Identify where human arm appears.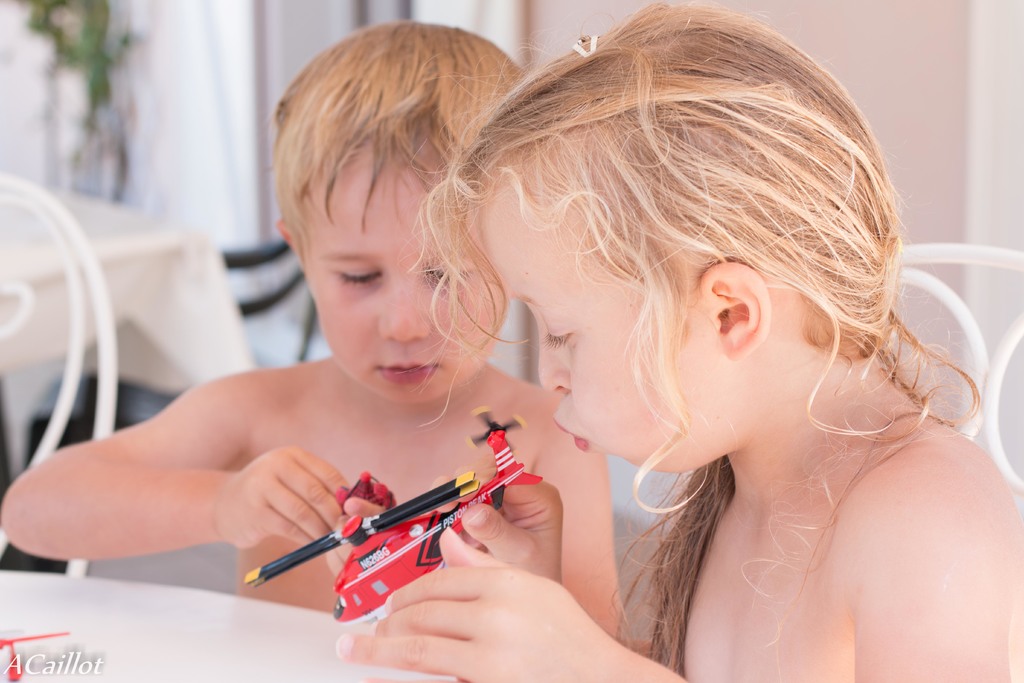
Appears at 335:520:1010:682.
